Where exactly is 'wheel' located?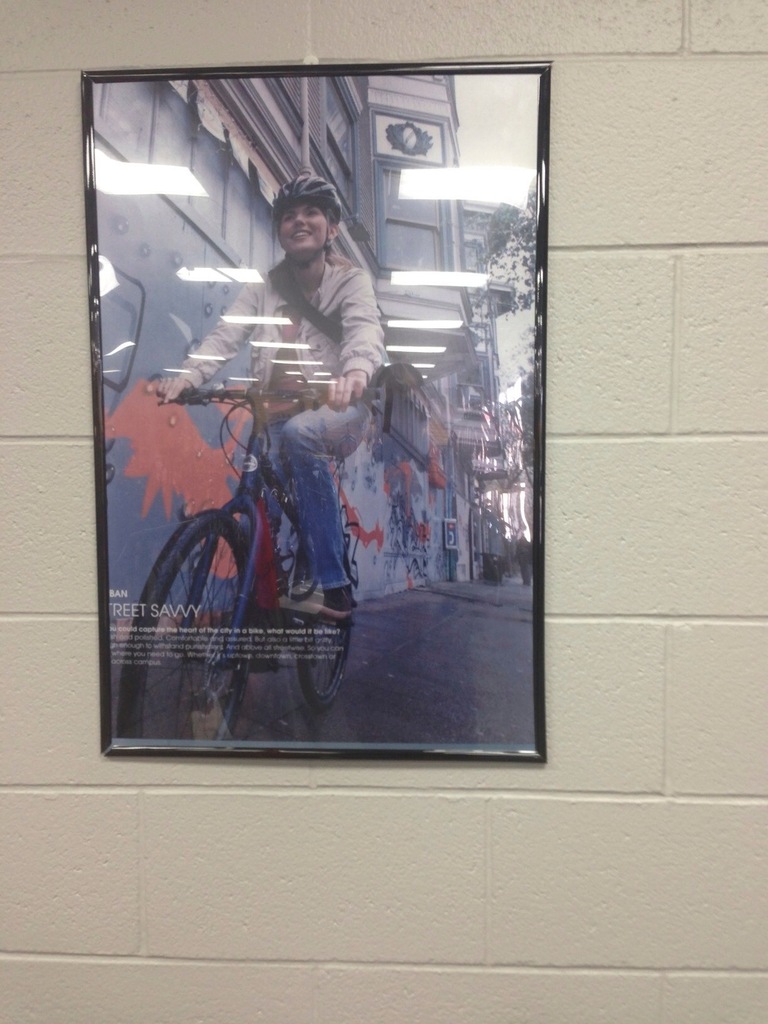
Its bounding box is x1=114 y1=505 x2=255 y2=753.
